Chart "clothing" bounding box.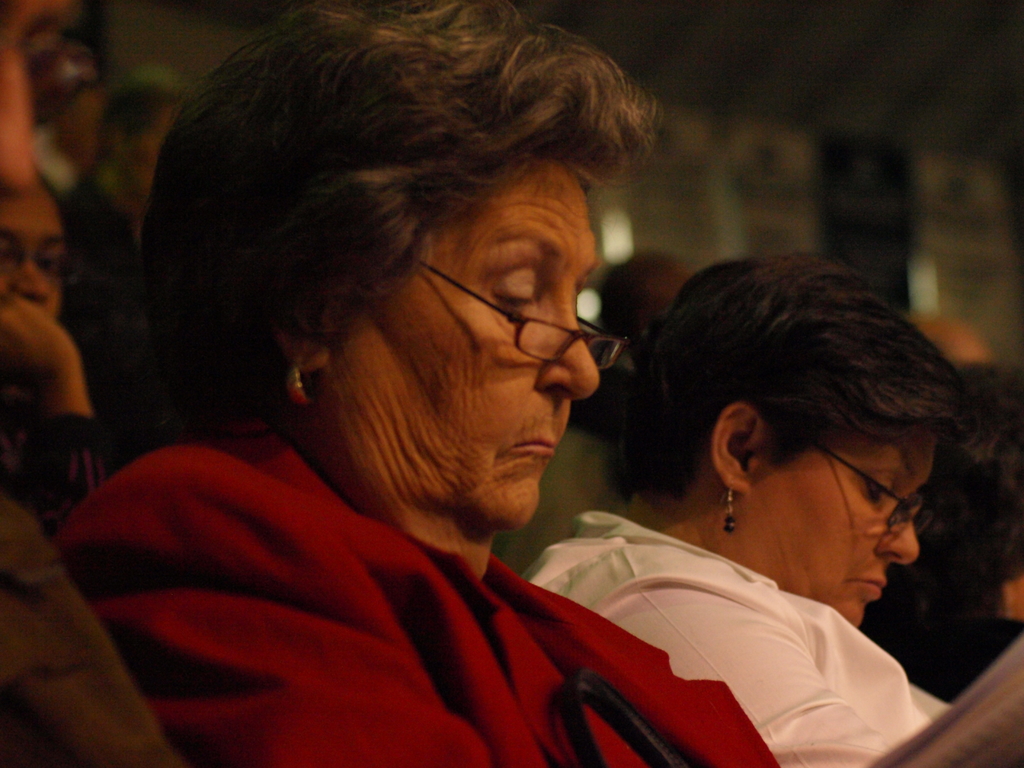
Charted: <box>3,404,99,534</box>.
